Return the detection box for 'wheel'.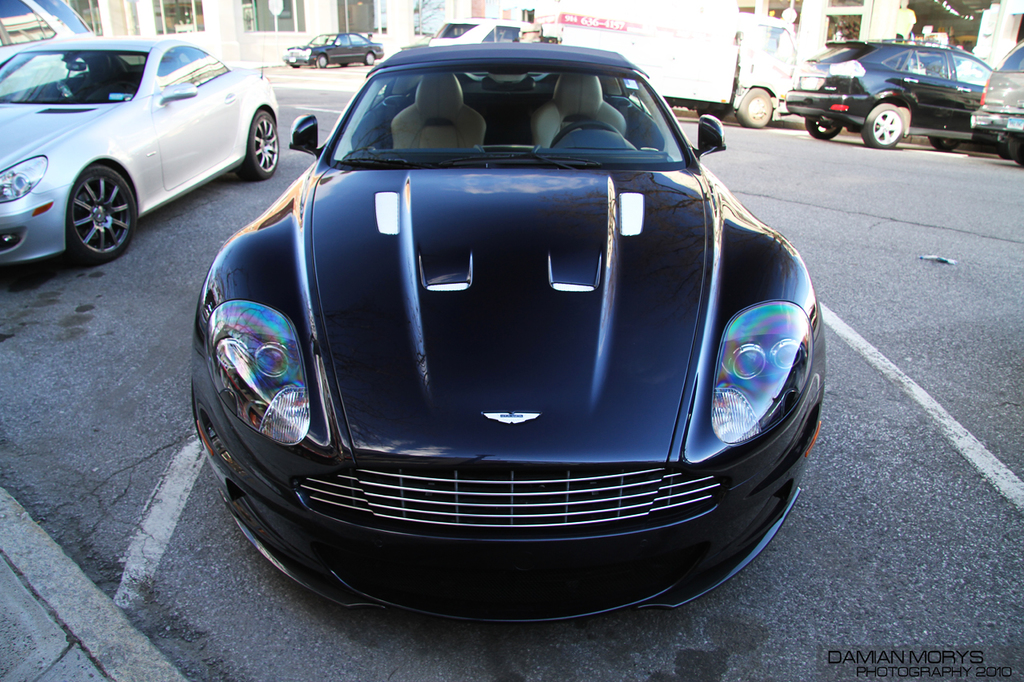
bbox=[861, 102, 906, 146].
